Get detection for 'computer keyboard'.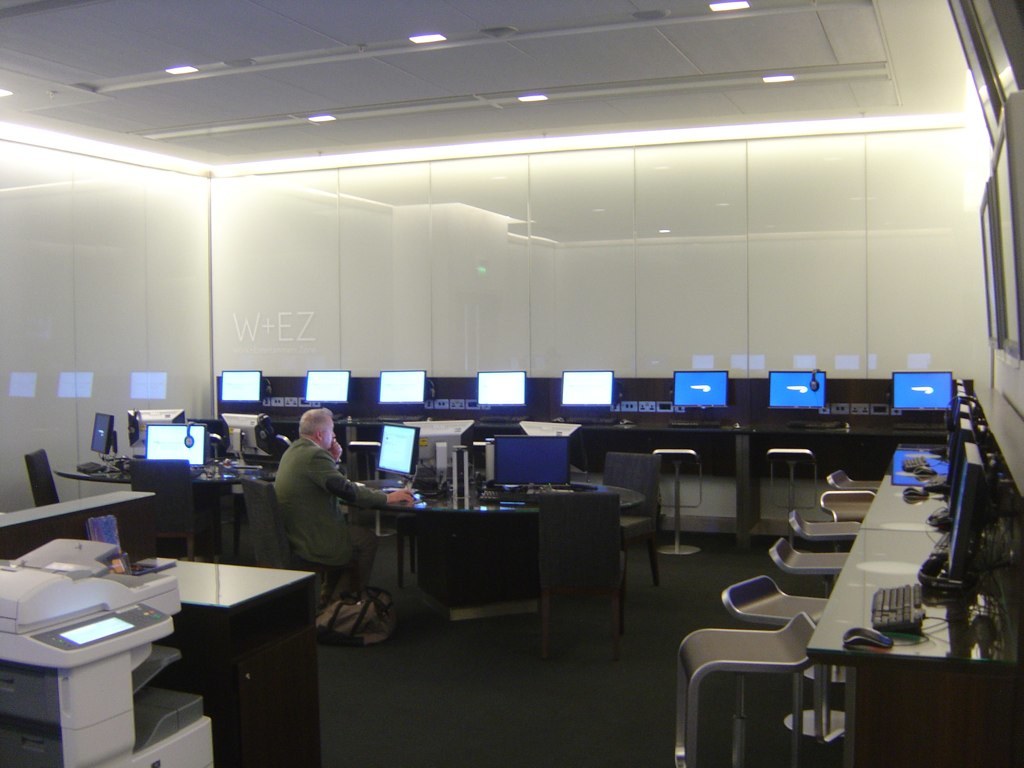
Detection: bbox(872, 582, 924, 634).
